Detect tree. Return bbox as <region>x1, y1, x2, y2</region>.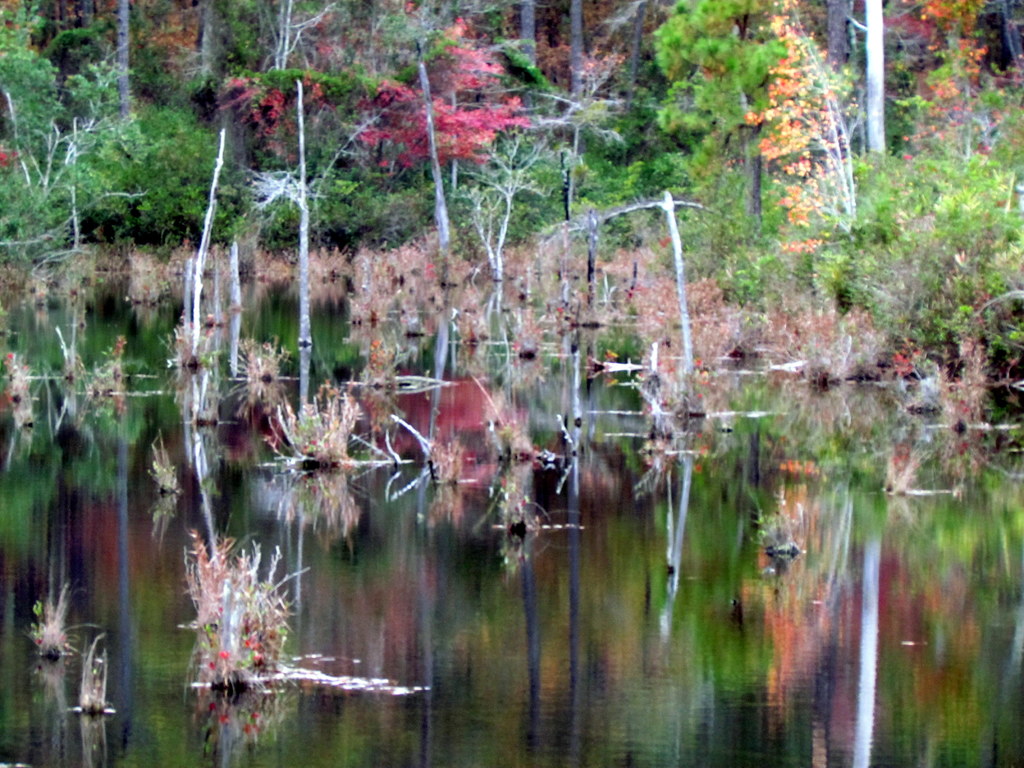
<region>614, 0, 815, 257</region>.
